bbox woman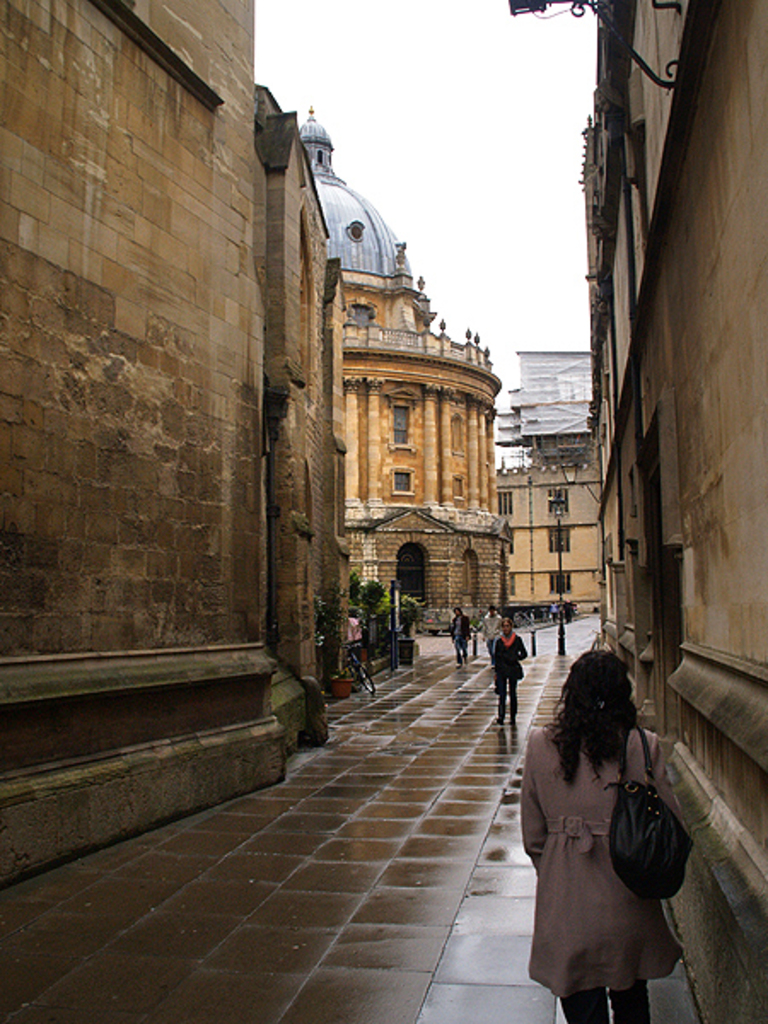
(left=492, top=614, right=531, bottom=719)
